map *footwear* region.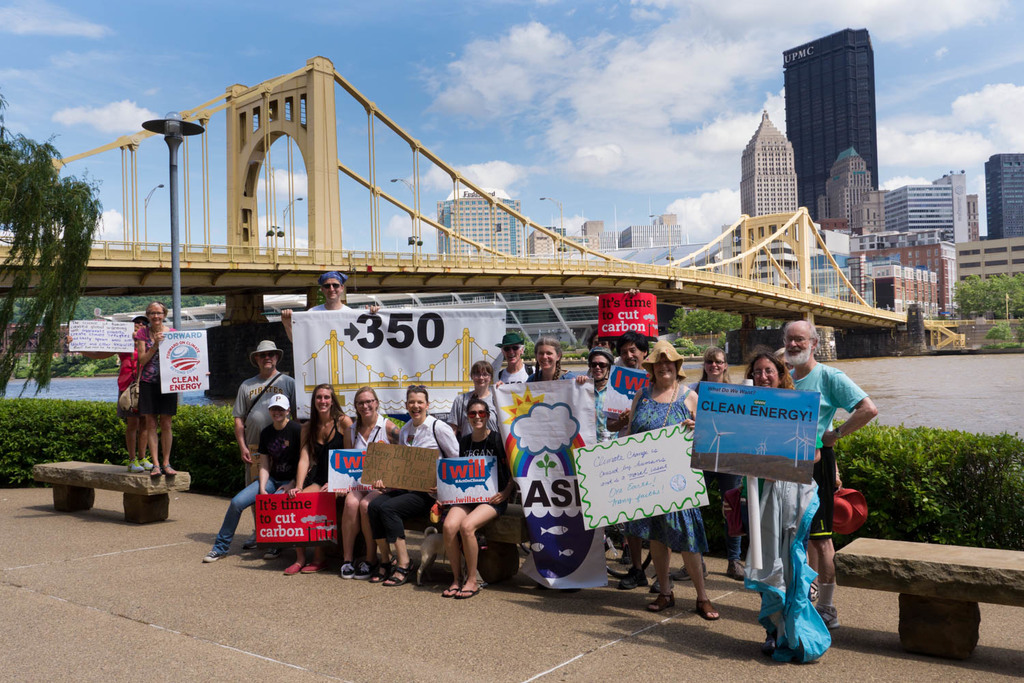
Mapped to 352:557:374:578.
